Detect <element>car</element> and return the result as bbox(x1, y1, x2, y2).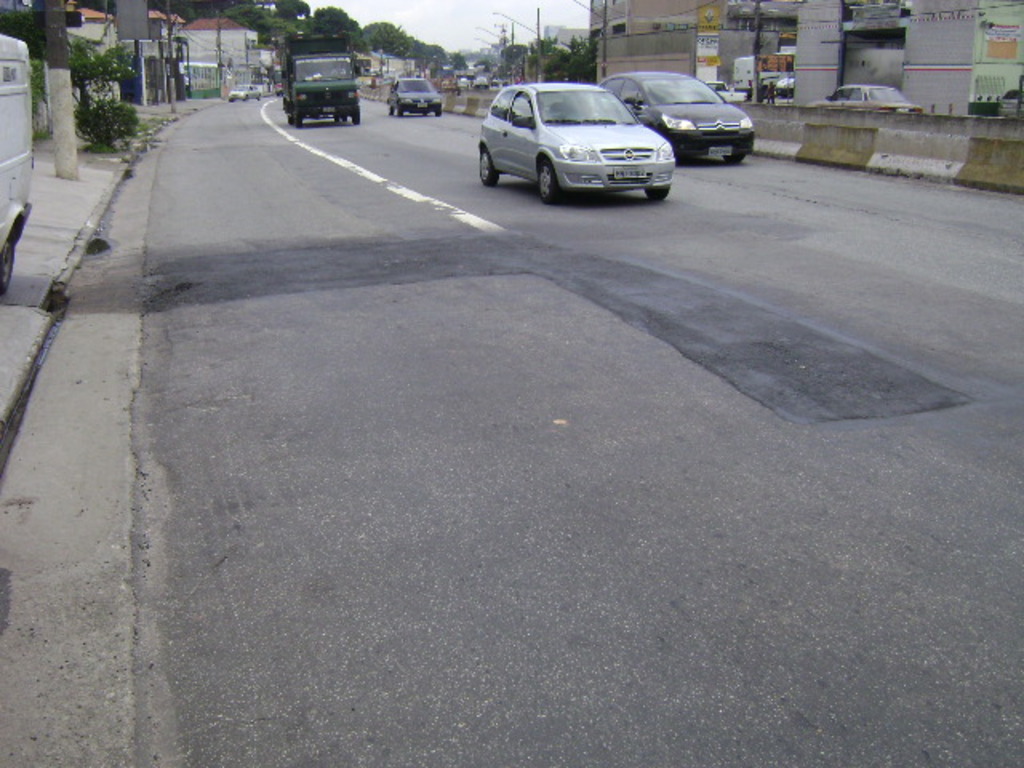
bbox(226, 77, 267, 102).
